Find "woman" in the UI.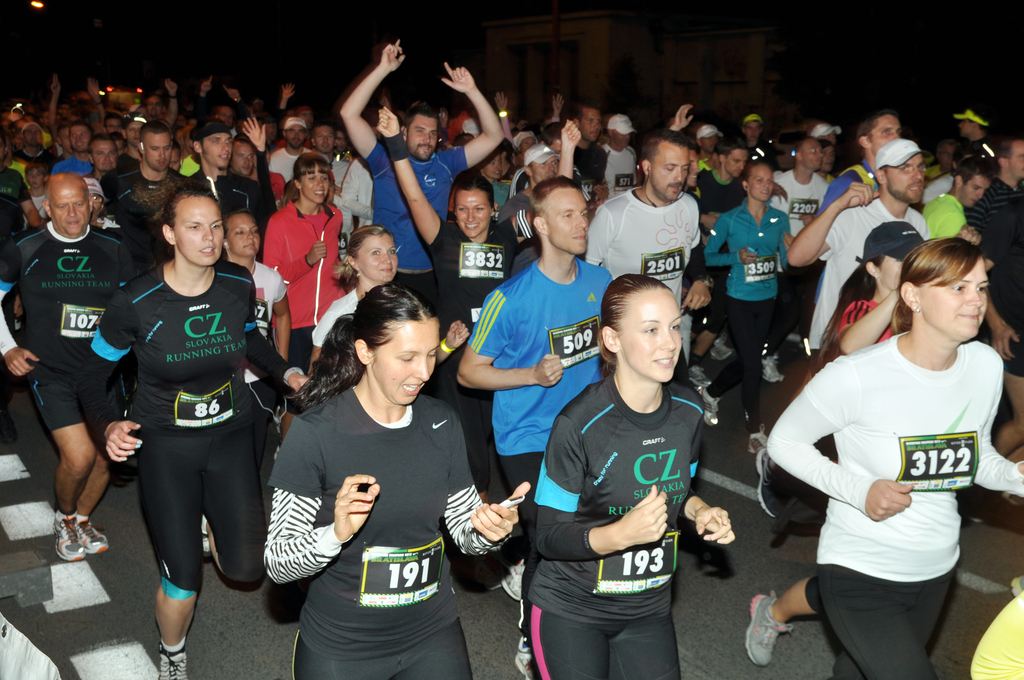
UI element at Rect(260, 282, 535, 679).
